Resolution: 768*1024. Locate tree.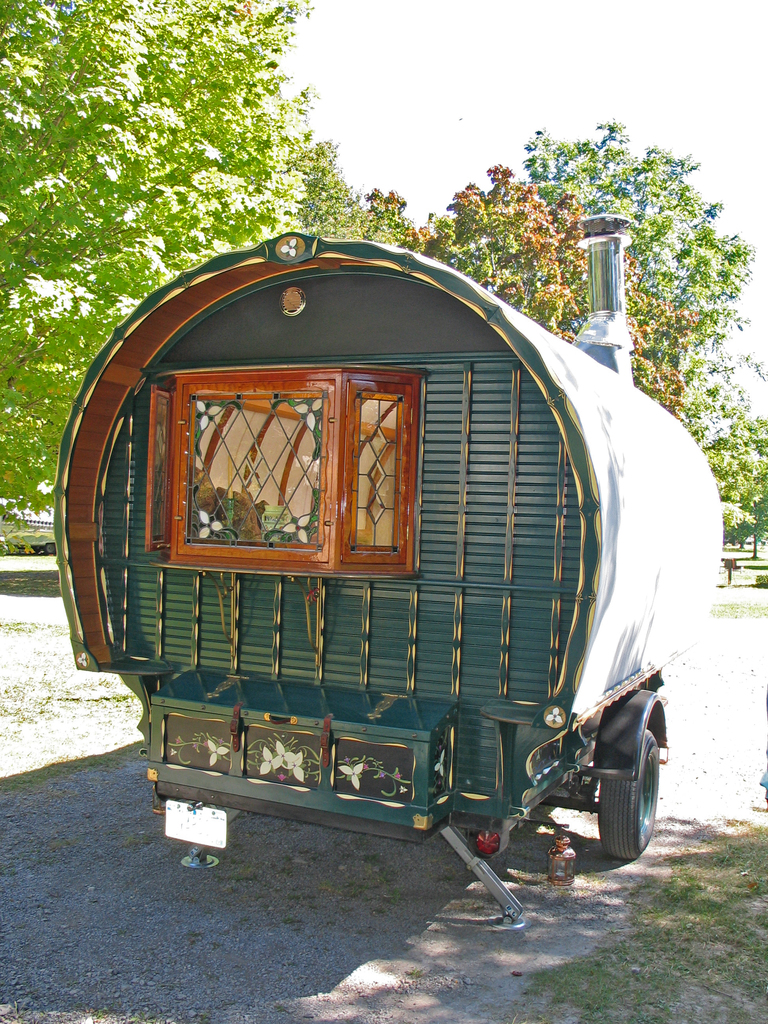
select_region(519, 120, 755, 436).
